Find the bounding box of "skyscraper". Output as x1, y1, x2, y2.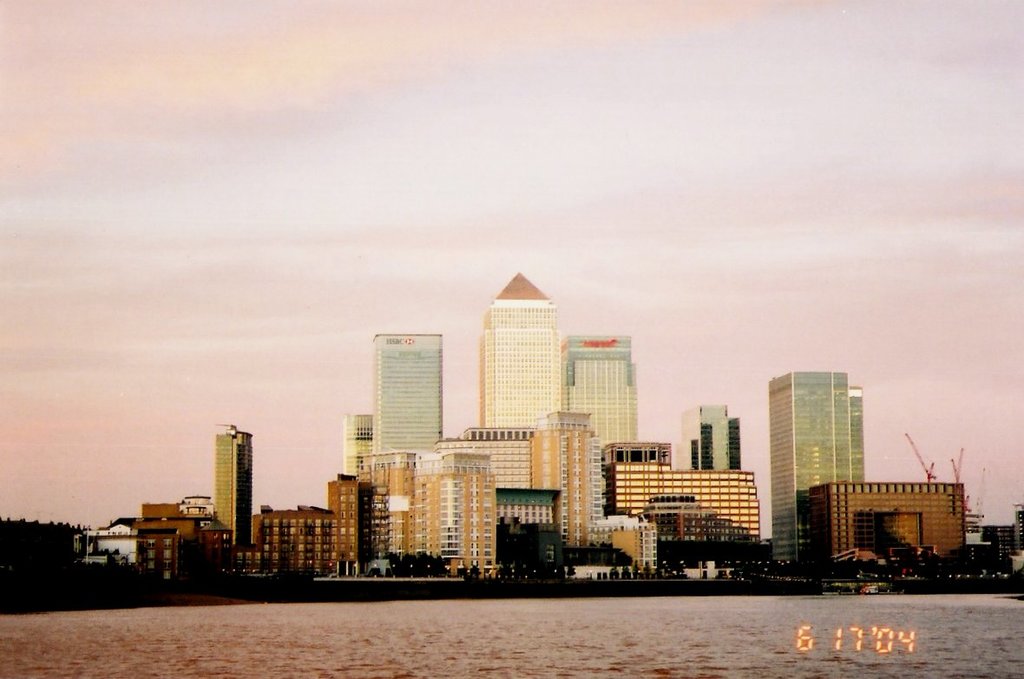
552, 331, 658, 445.
